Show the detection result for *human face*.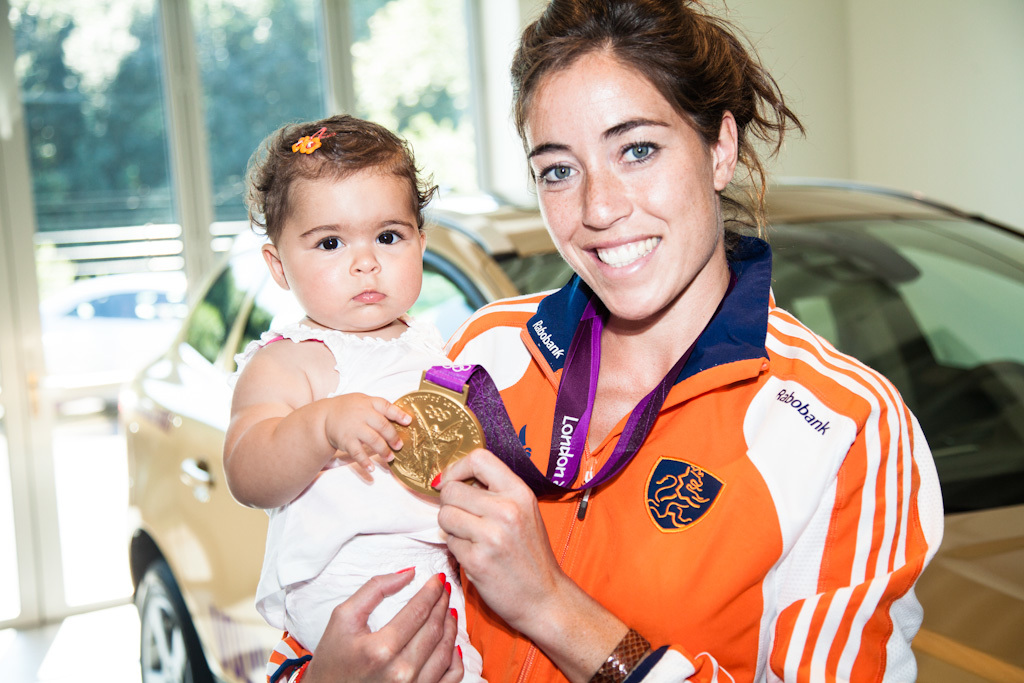
276, 167, 424, 336.
